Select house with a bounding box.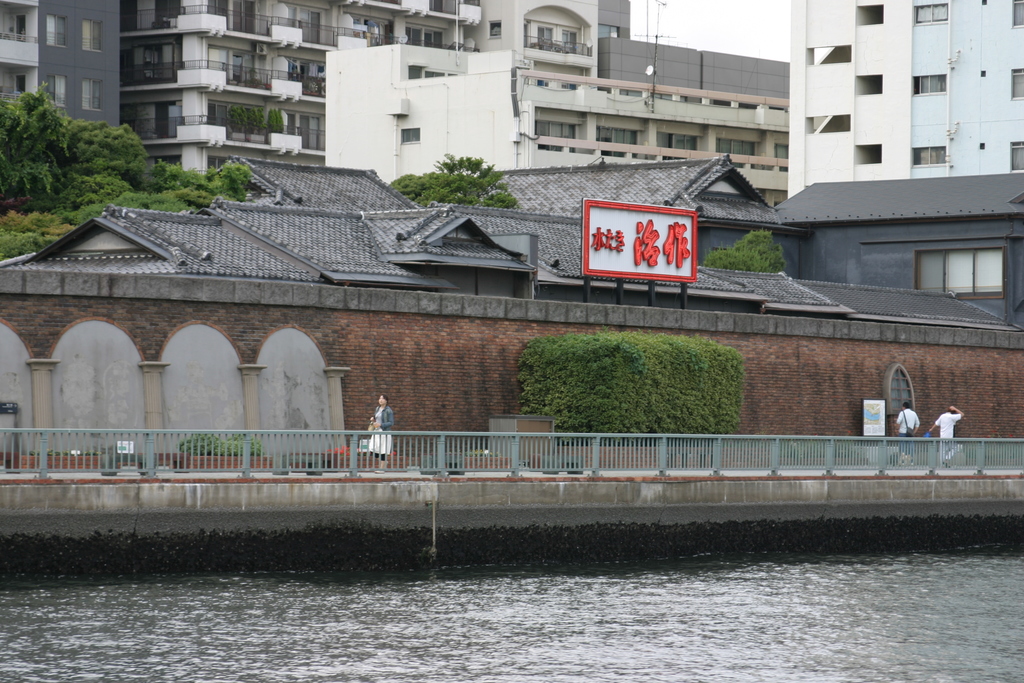
{"x1": 42, "y1": 0, "x2": 145, "y2": 139}.
